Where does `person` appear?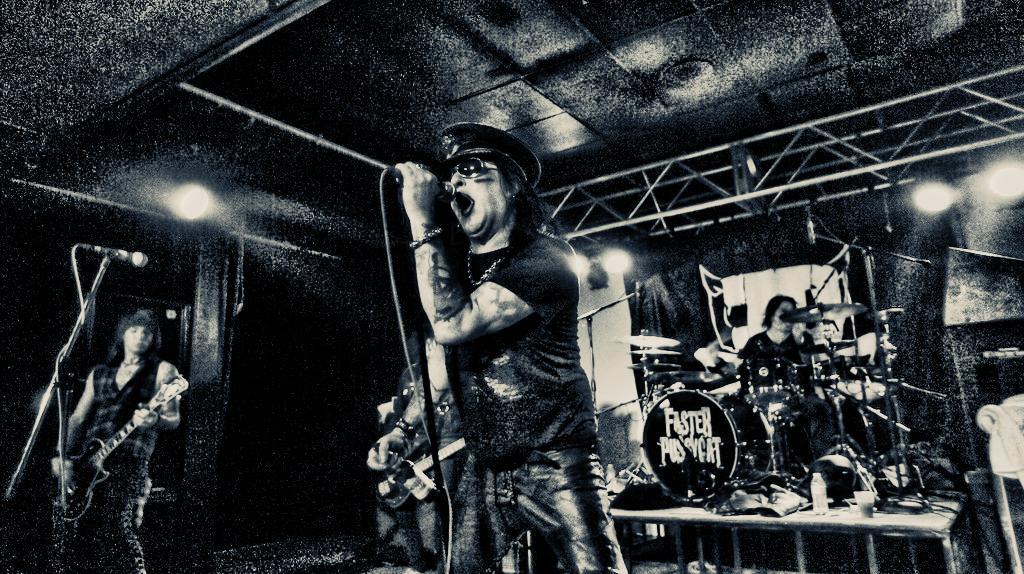
Appears at box=[743, 298, 848, 472].
